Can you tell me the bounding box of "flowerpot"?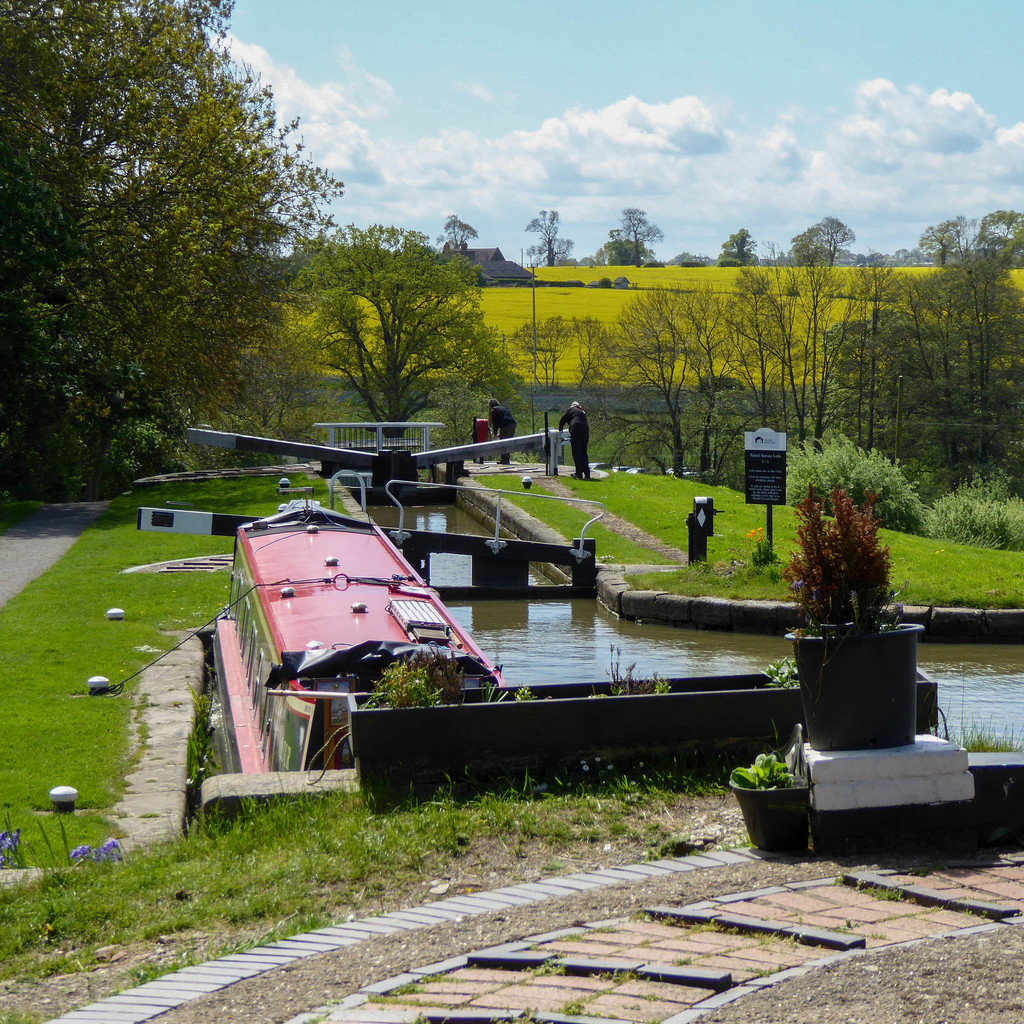
{"x1": 781, "y1": 615, "x2": 924, "y2": 744}.
